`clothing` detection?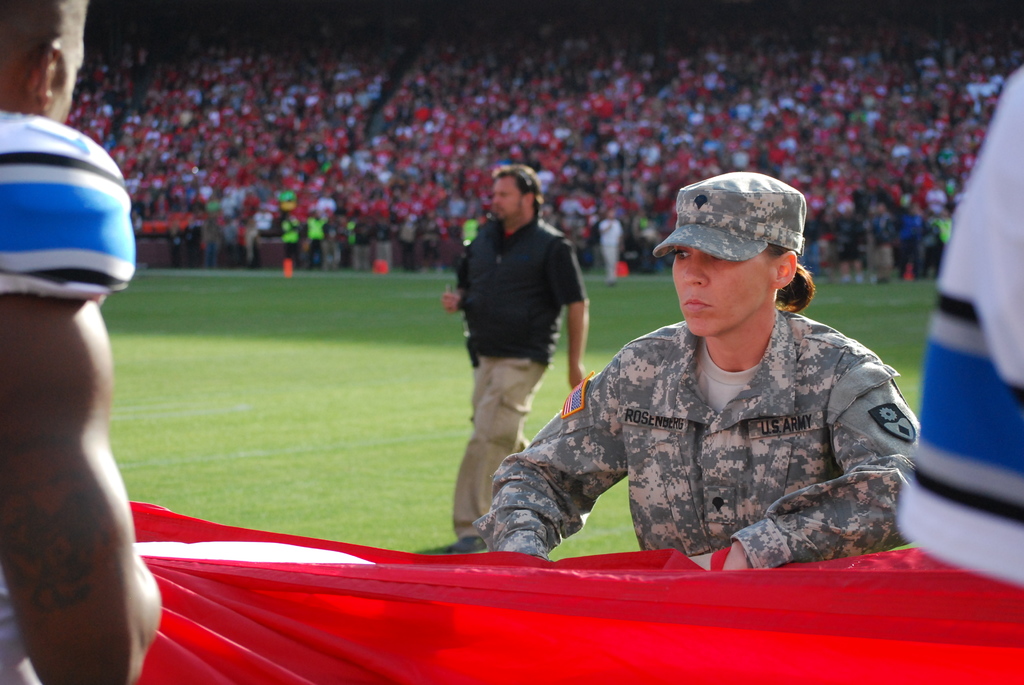
rect(465, 306, 924, 574)
